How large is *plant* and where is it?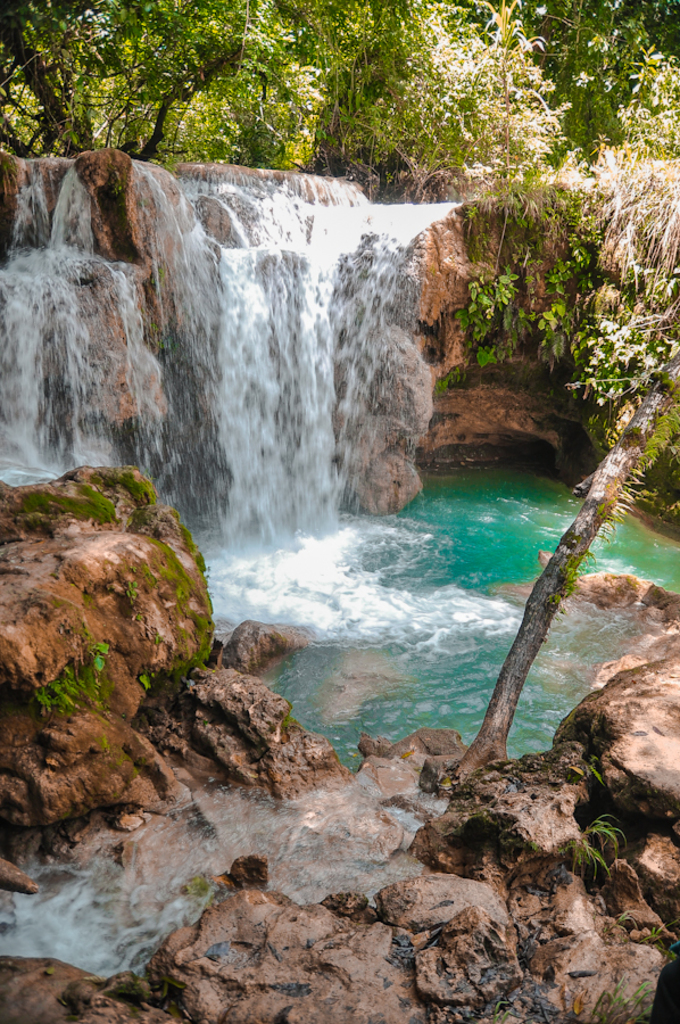
Bounding box: 591:753:604:788.
